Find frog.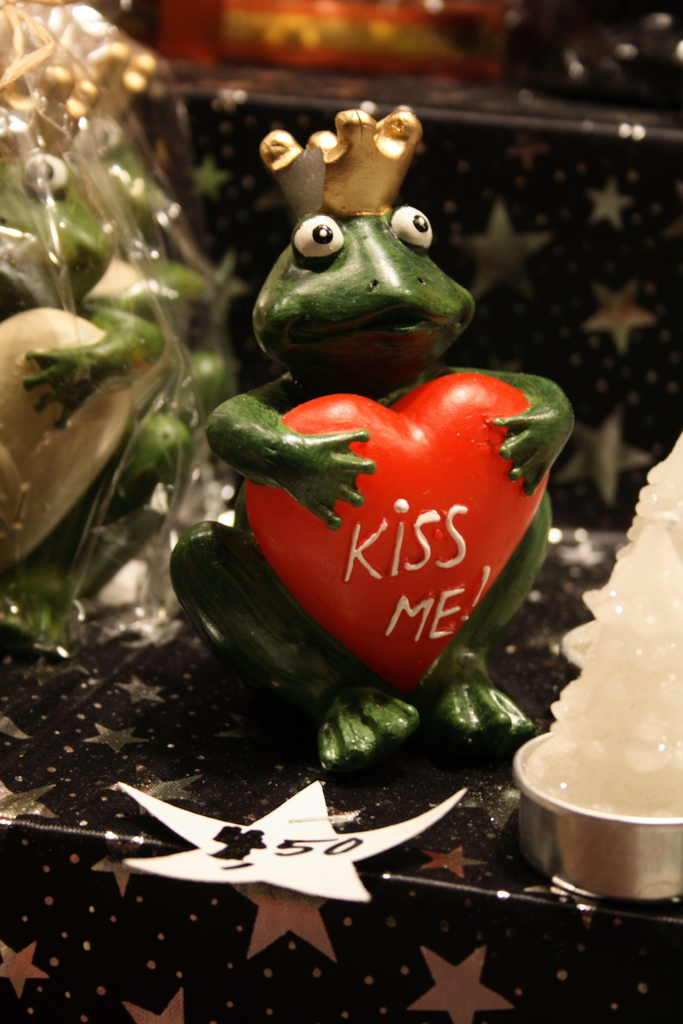
{"x1": 0, "y1": 152, "x2": 193, "y2": 648}.
